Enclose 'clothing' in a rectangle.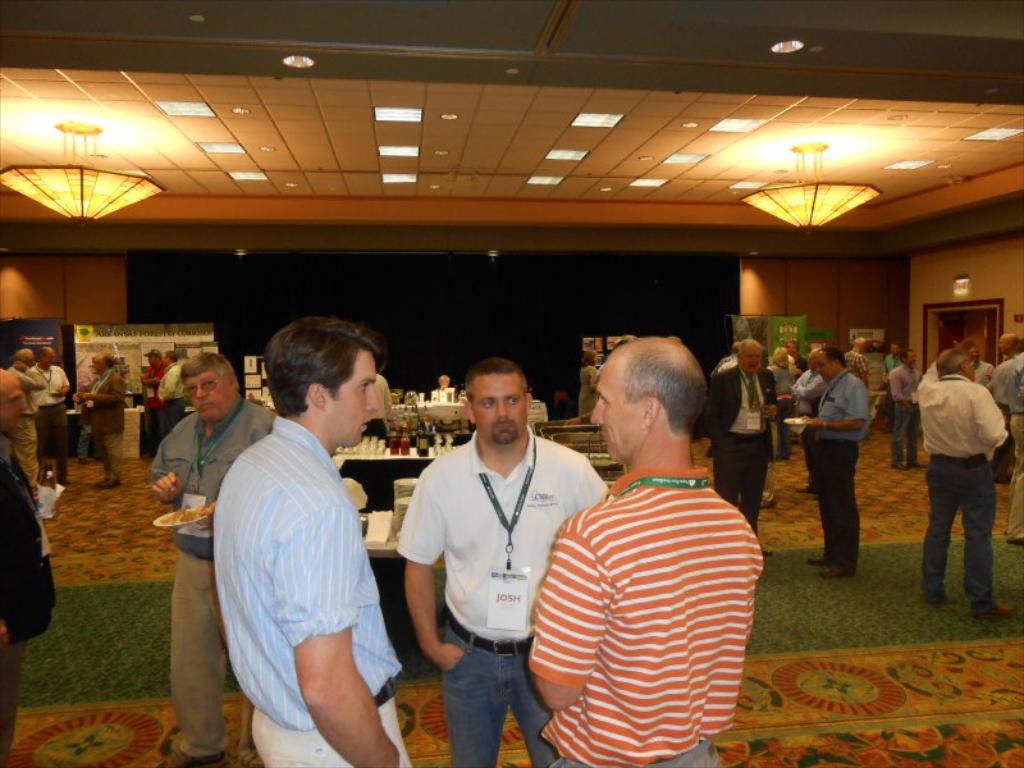
(32, 365, 64, 484).
